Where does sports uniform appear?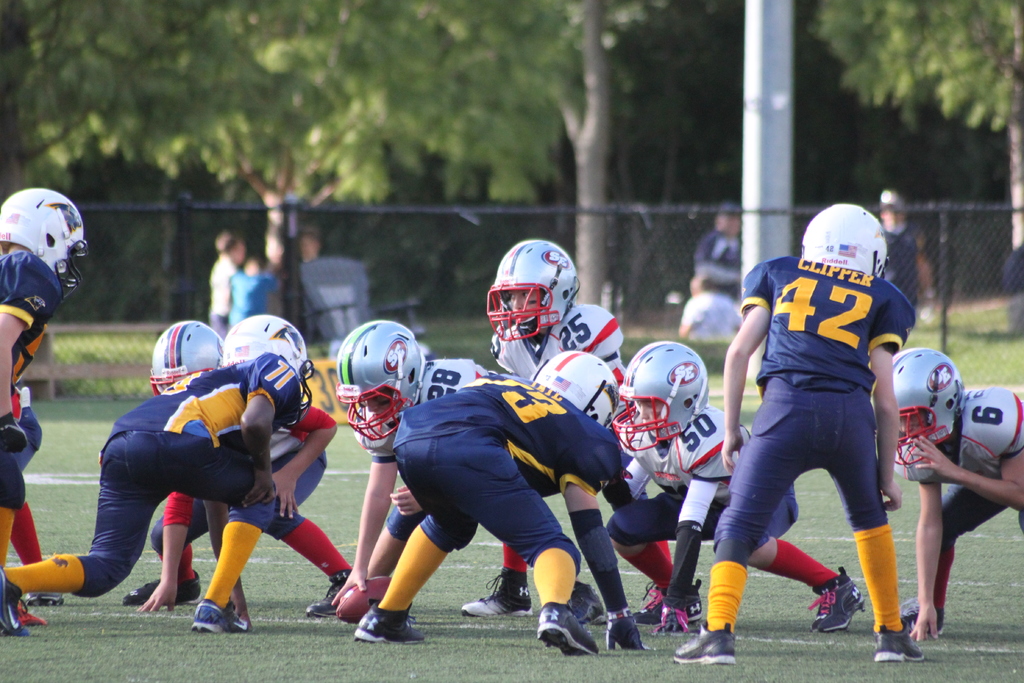
Appears at locate(0, 242, 67, 454).
